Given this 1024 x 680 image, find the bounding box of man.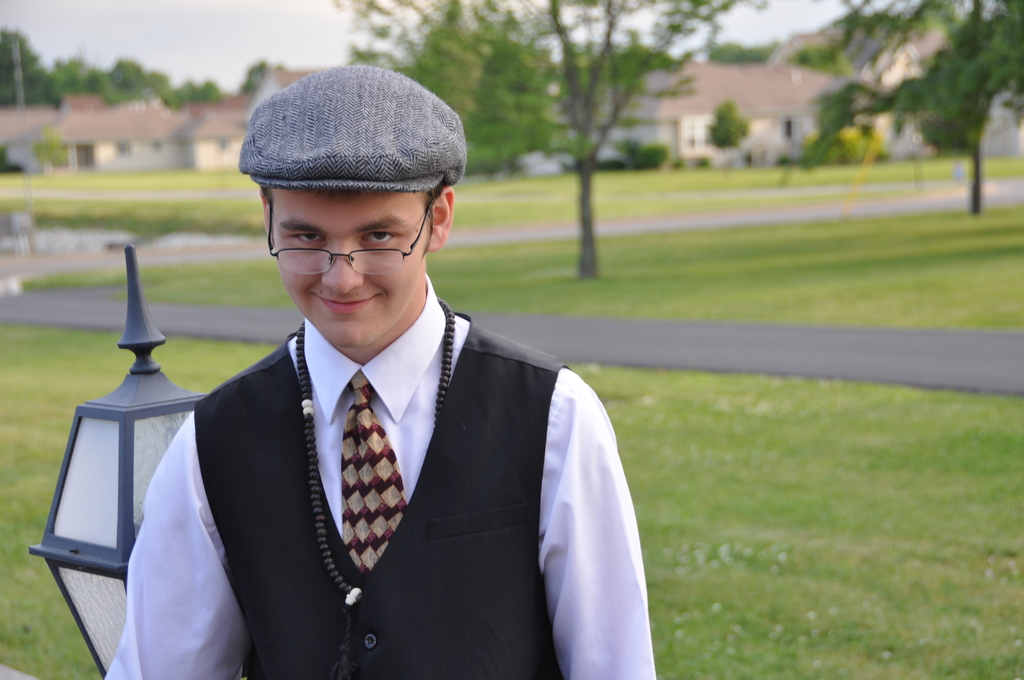
box=[104, 61, 659, 679].
